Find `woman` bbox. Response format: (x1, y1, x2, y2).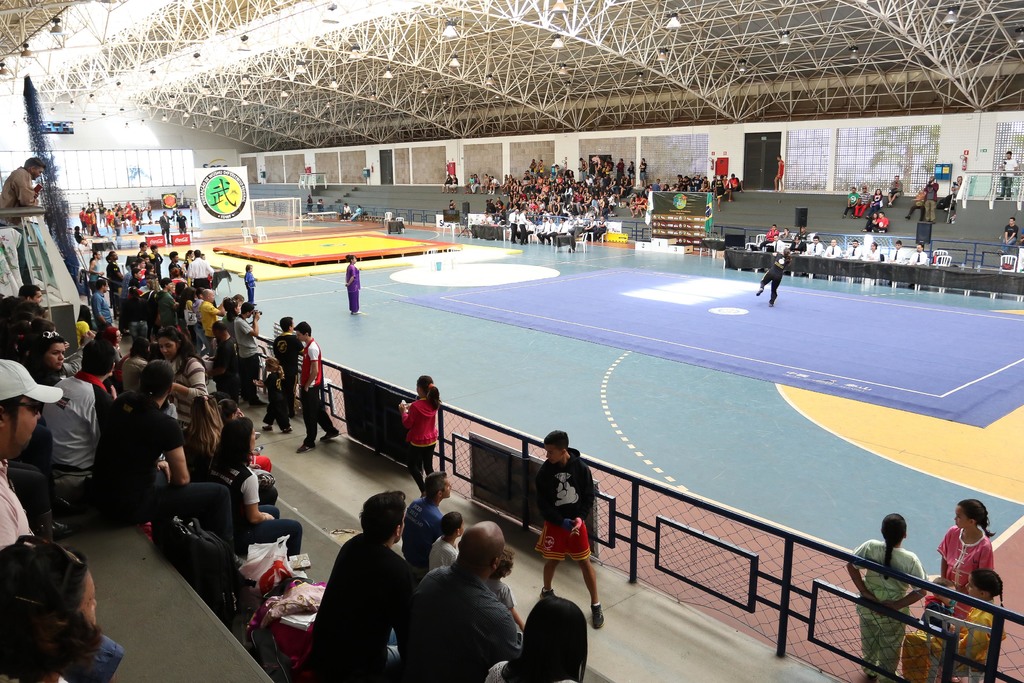
(0, 506, 116, 678).
